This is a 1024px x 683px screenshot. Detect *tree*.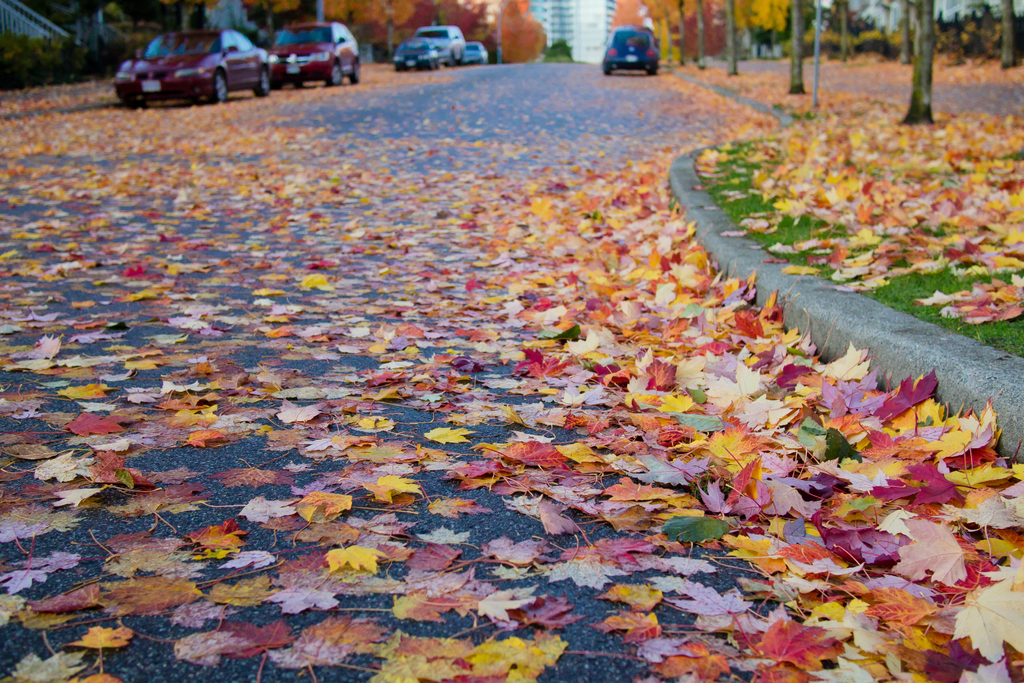
893:0:936:128.
